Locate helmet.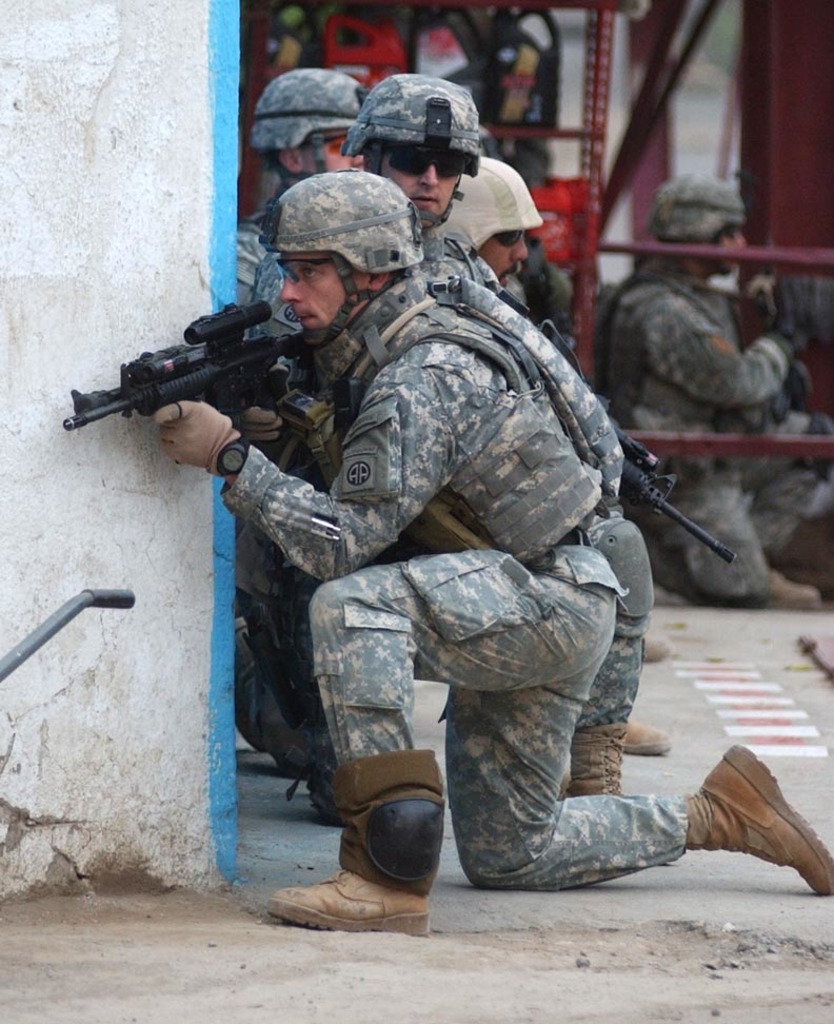
Bounding box: 250/73/369/179.
